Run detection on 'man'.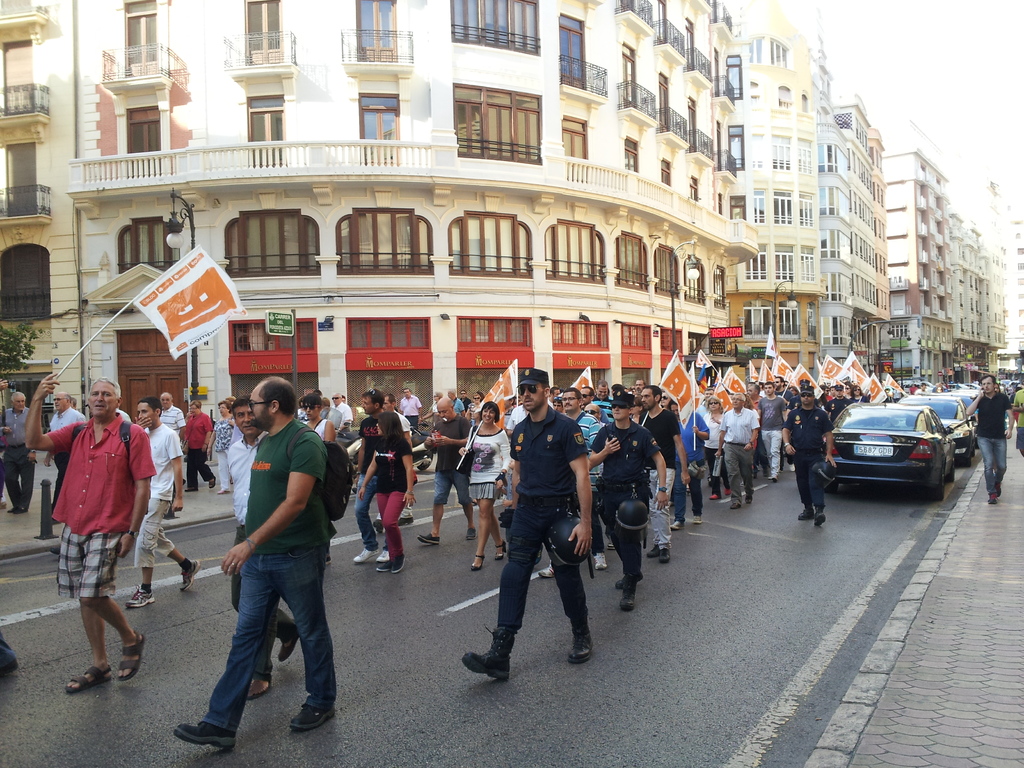
Result: <box>399,385,422,427</box>.
